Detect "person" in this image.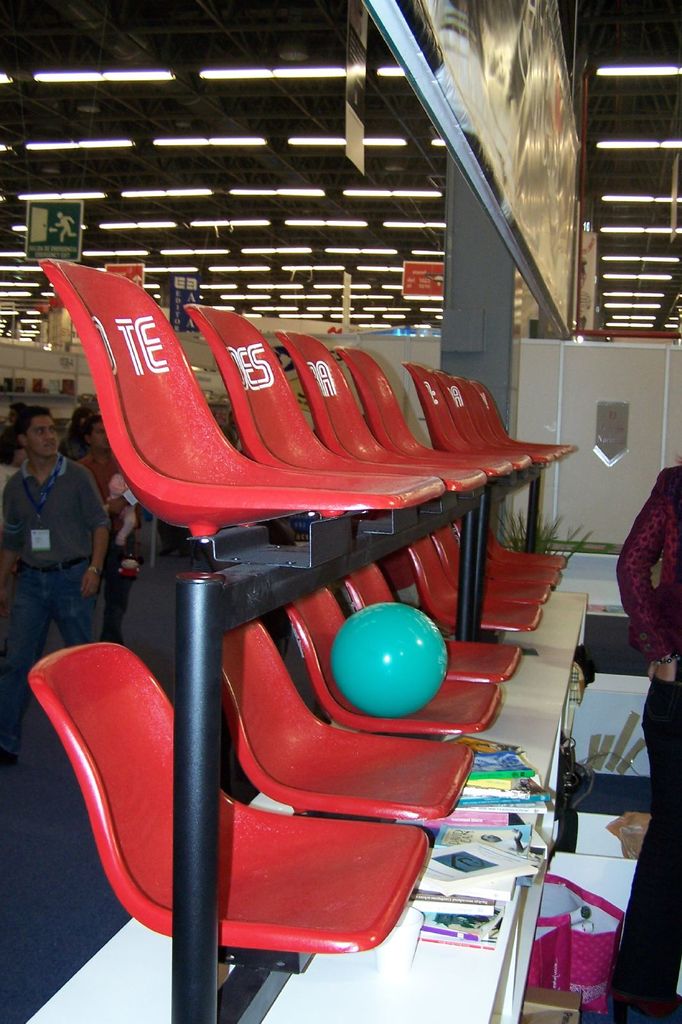
Detection: bbox=(78, 419, 145, 647).
